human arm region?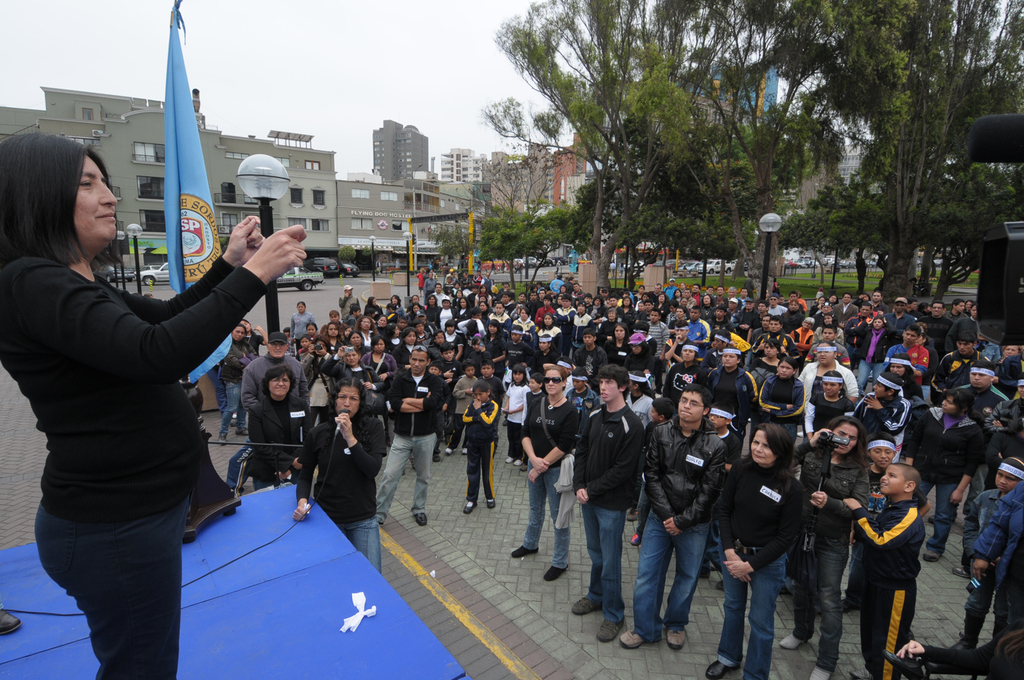
select_region(330, 419, 393, 481)
